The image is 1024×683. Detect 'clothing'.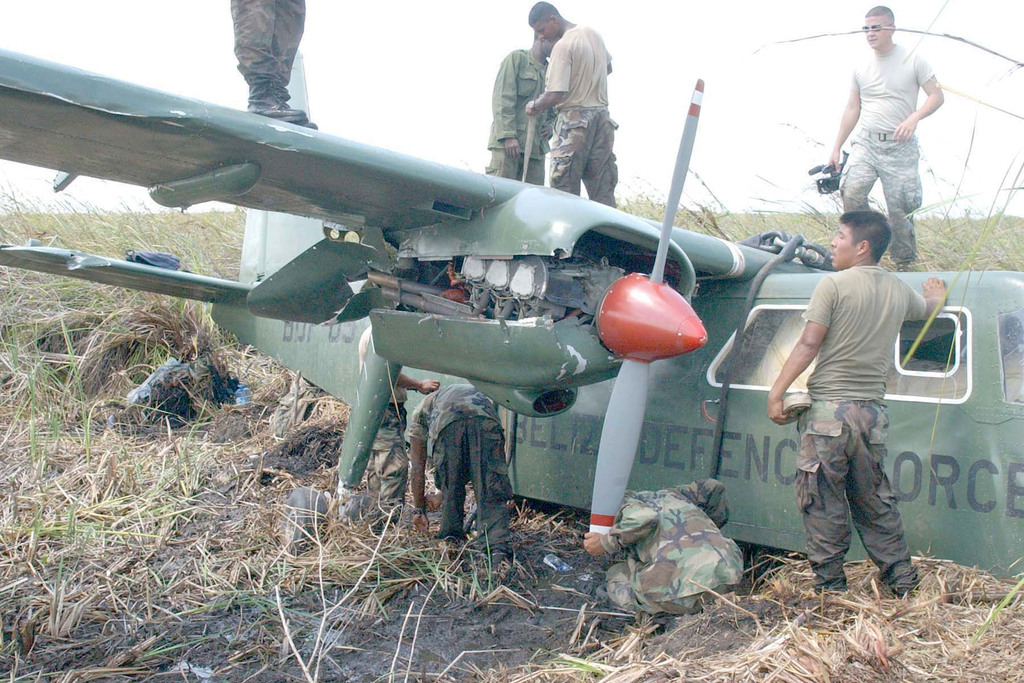
Detection: {"x1": 604, "y1": 483, "x2": 744, "y2": 635}.
